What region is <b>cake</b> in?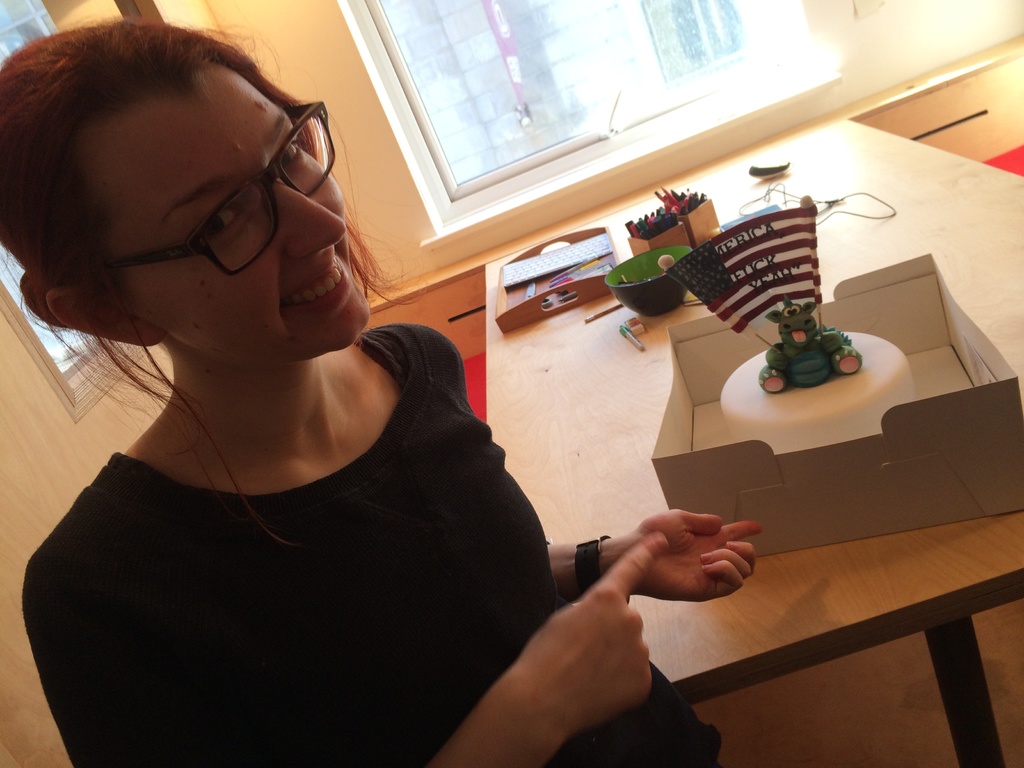
(x1=718, y1=308, x2=920, y2=456).
